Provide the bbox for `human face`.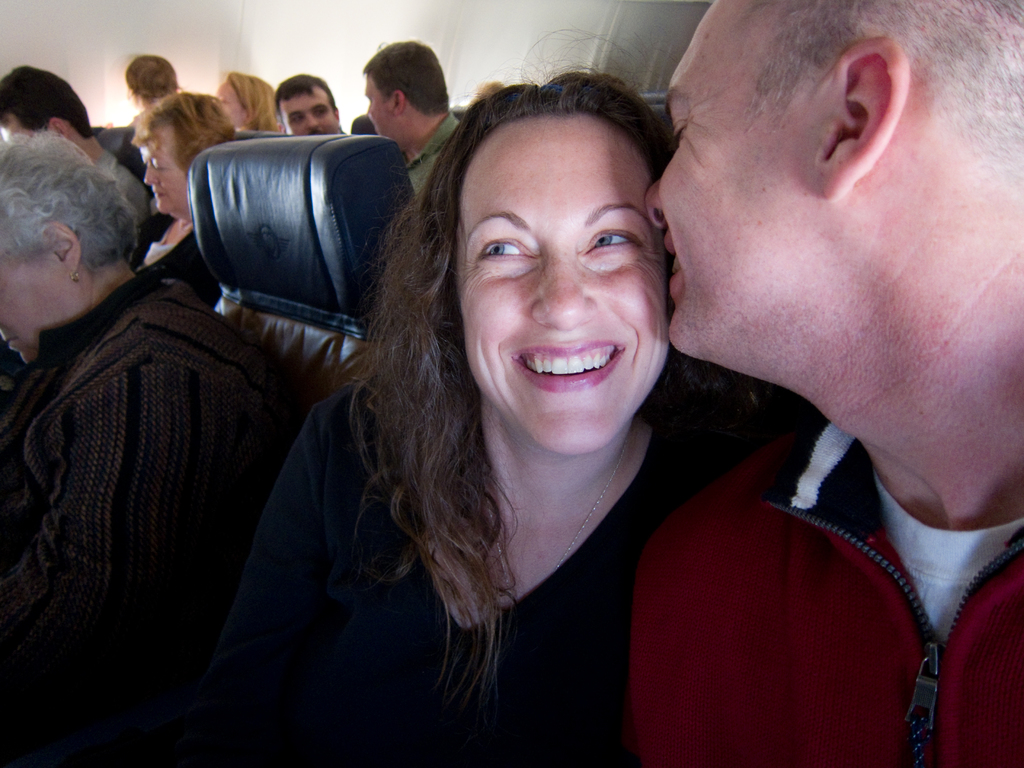
bbox=[210, 81, 243, 124].
